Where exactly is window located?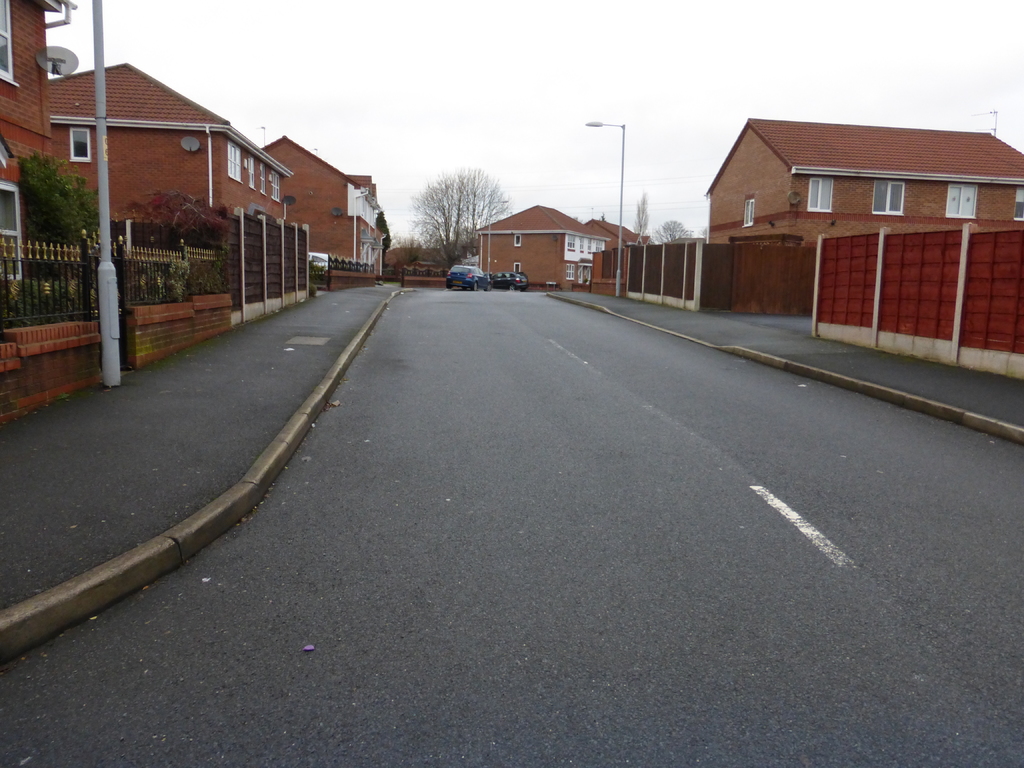
Its bounding box is box(810, 175, 835, 211).
